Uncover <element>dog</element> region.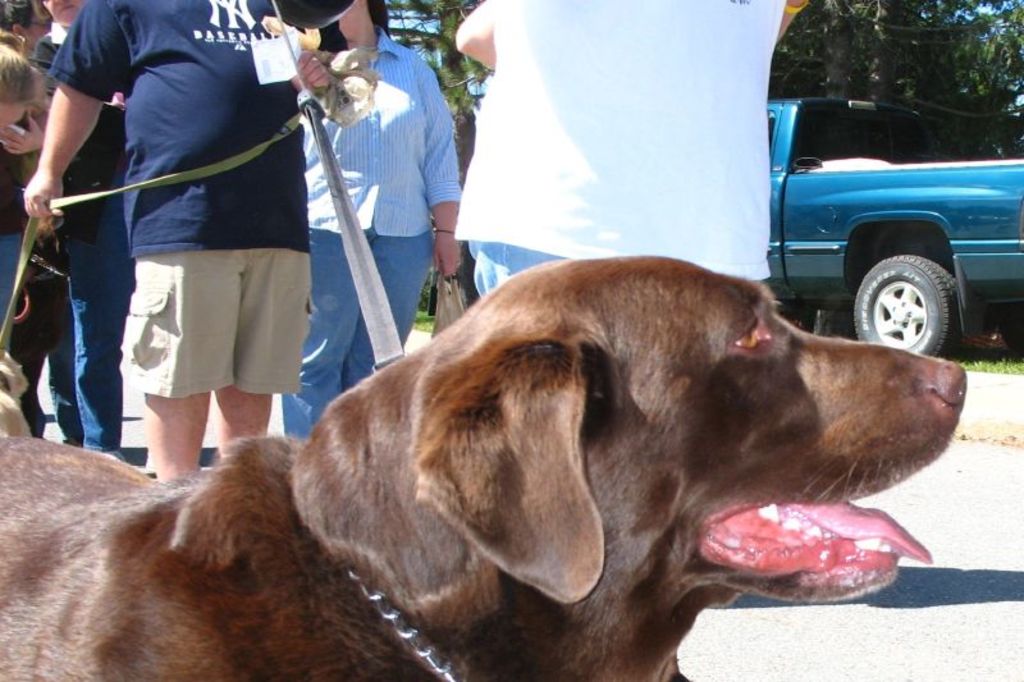
Uncovered: {"x1": 0, "y1": 351, "x2": 31, "y2": 438}.
